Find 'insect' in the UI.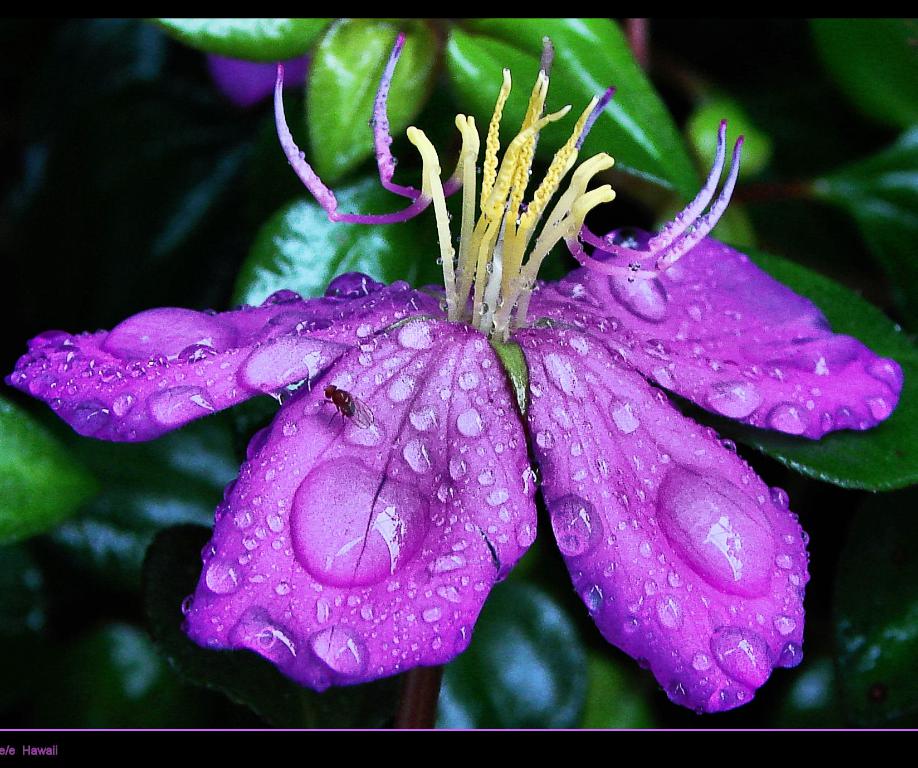
UI element at <region>317, 381, 359, 437</region>.
